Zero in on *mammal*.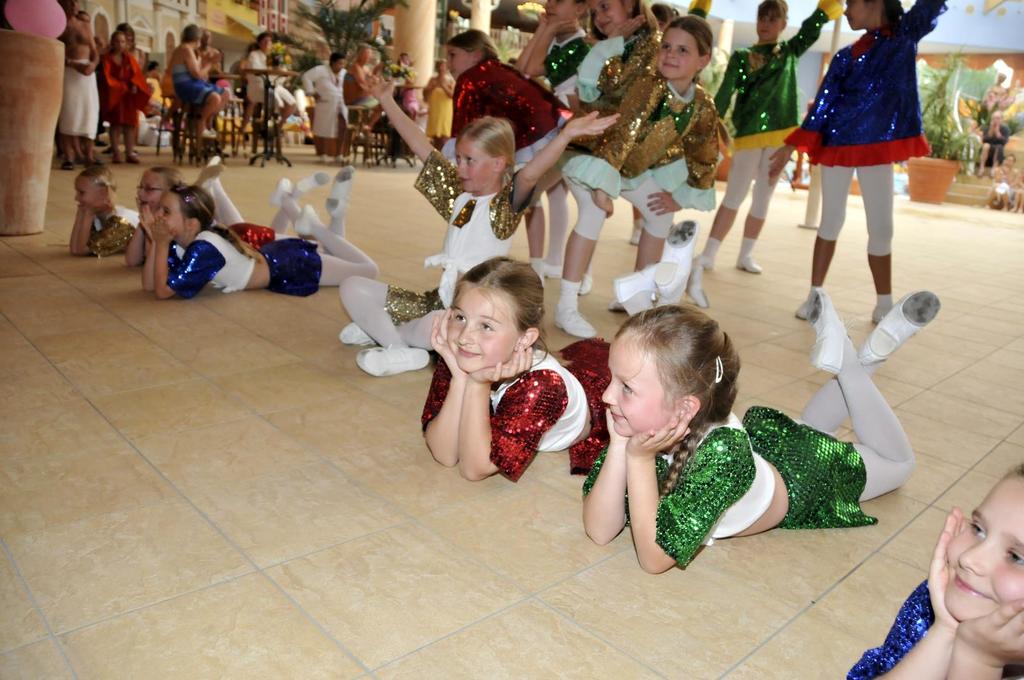
Zeroed in: (x1=49, y1=0, x2=97, y2=171).
